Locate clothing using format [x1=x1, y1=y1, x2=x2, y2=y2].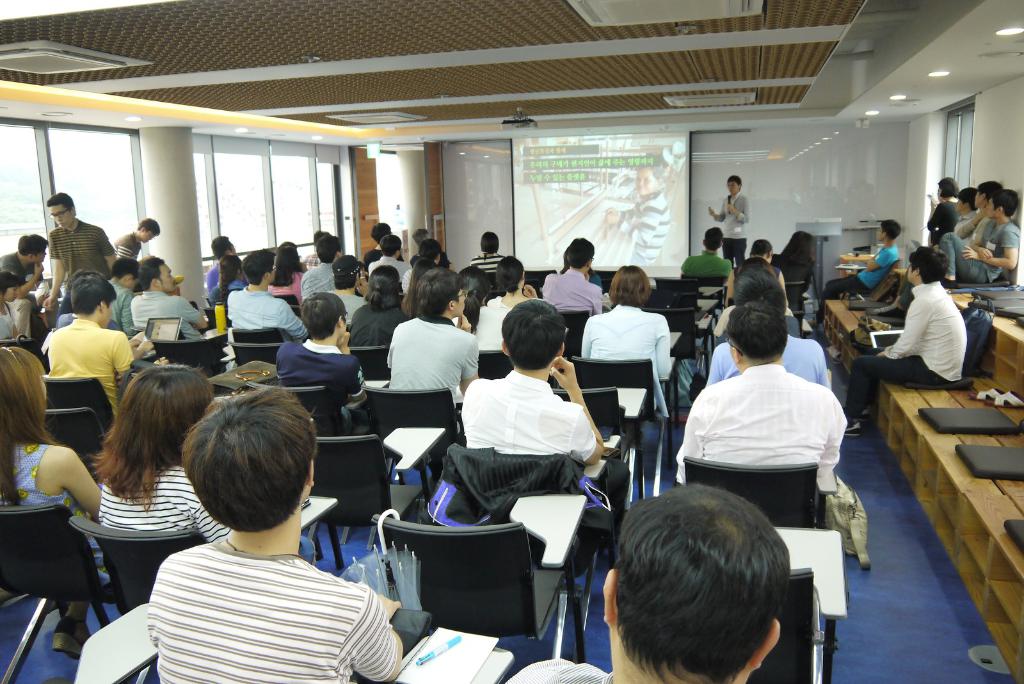
[x1=684, y1=252, x2=728, y2=272].
